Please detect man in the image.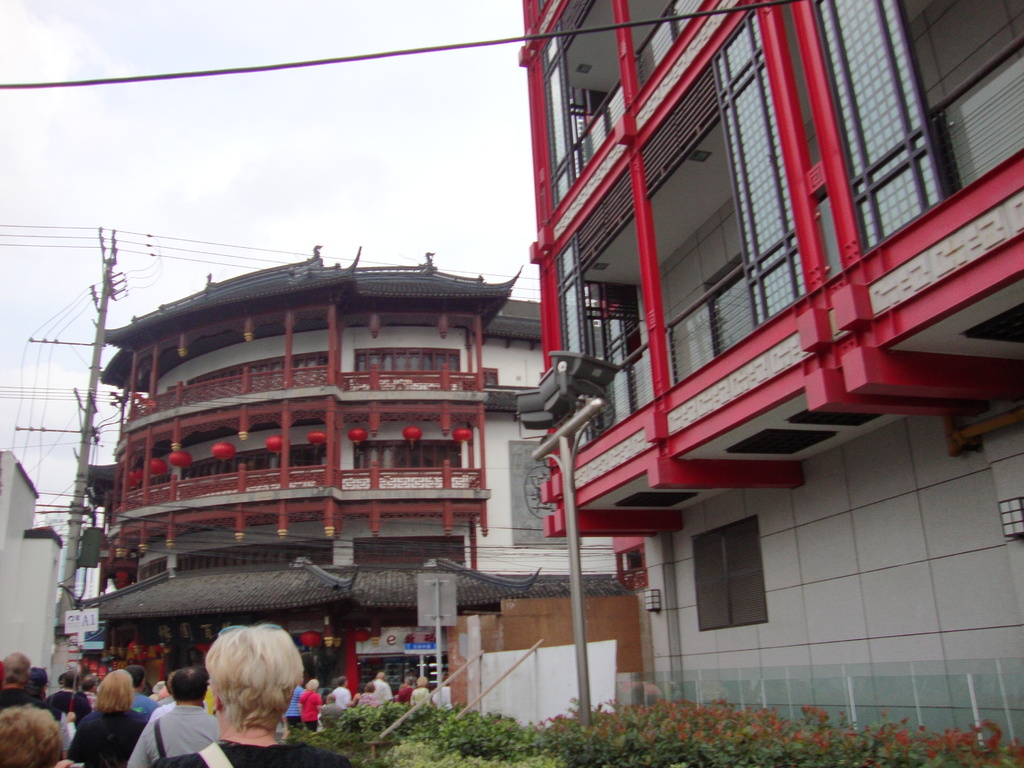
165, 630, 326, 758.
